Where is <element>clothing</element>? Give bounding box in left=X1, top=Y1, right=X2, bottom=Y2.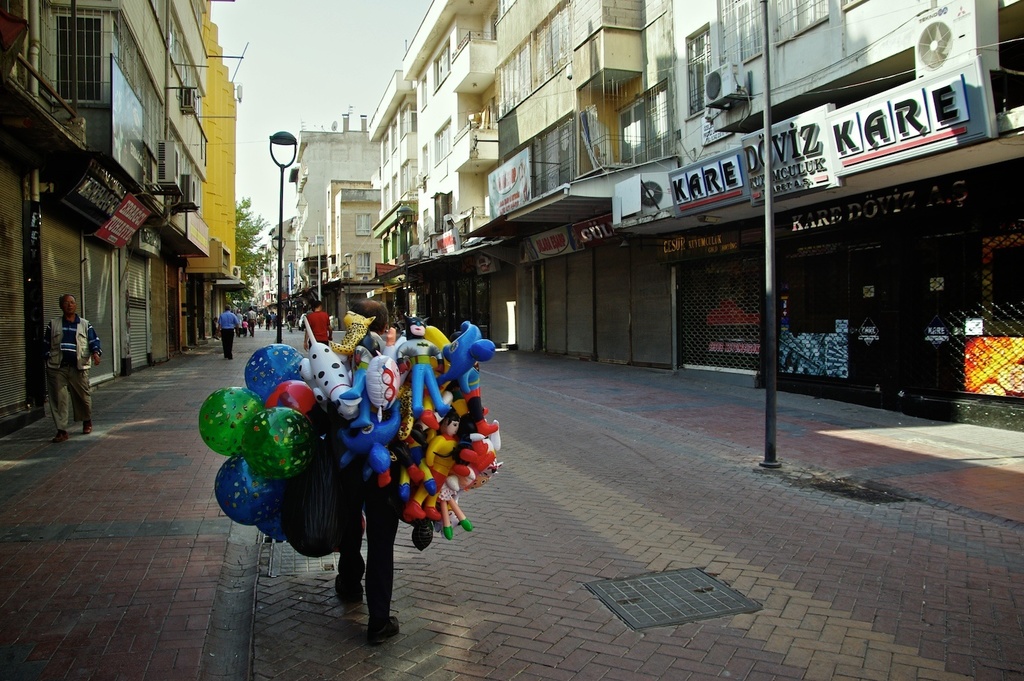
left=218, top=311, right=241, bottom=365.
